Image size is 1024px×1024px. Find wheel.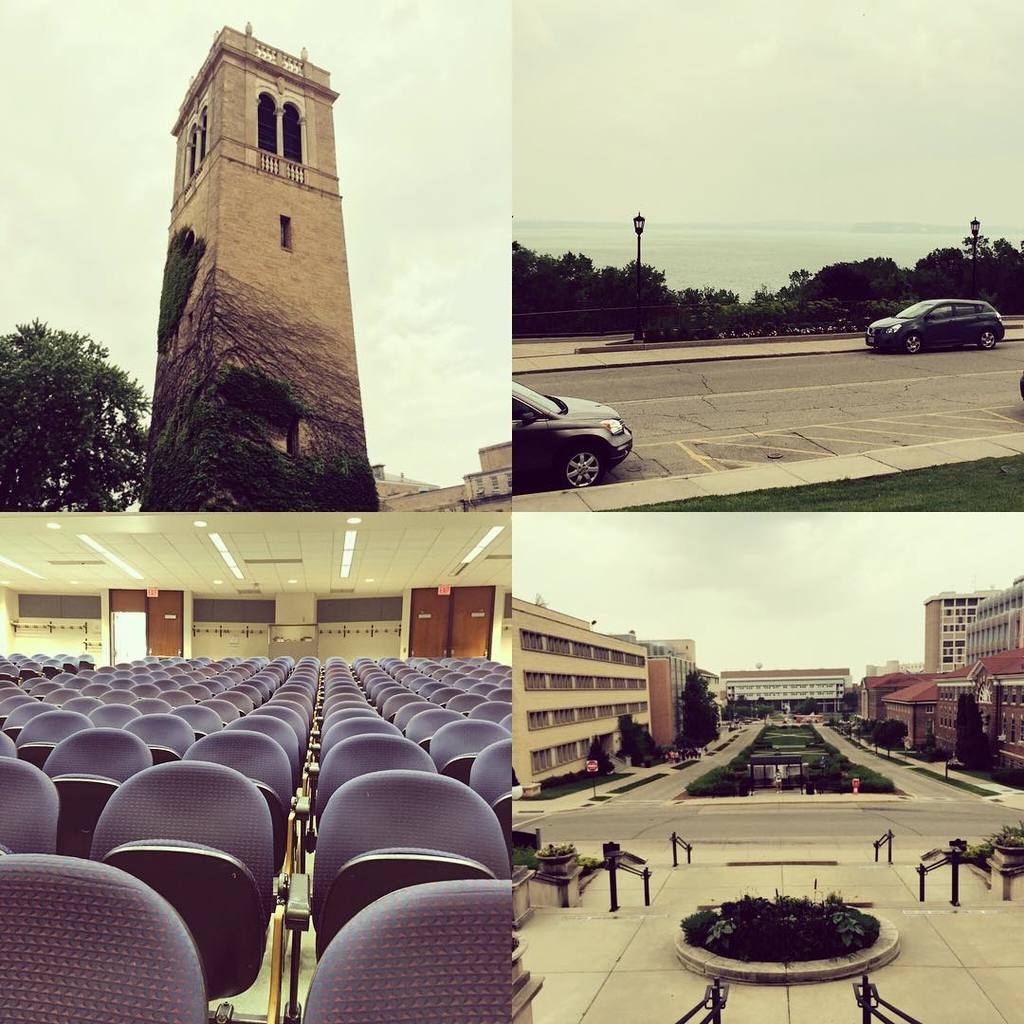
bbox=[978, 329, 994, 345].
